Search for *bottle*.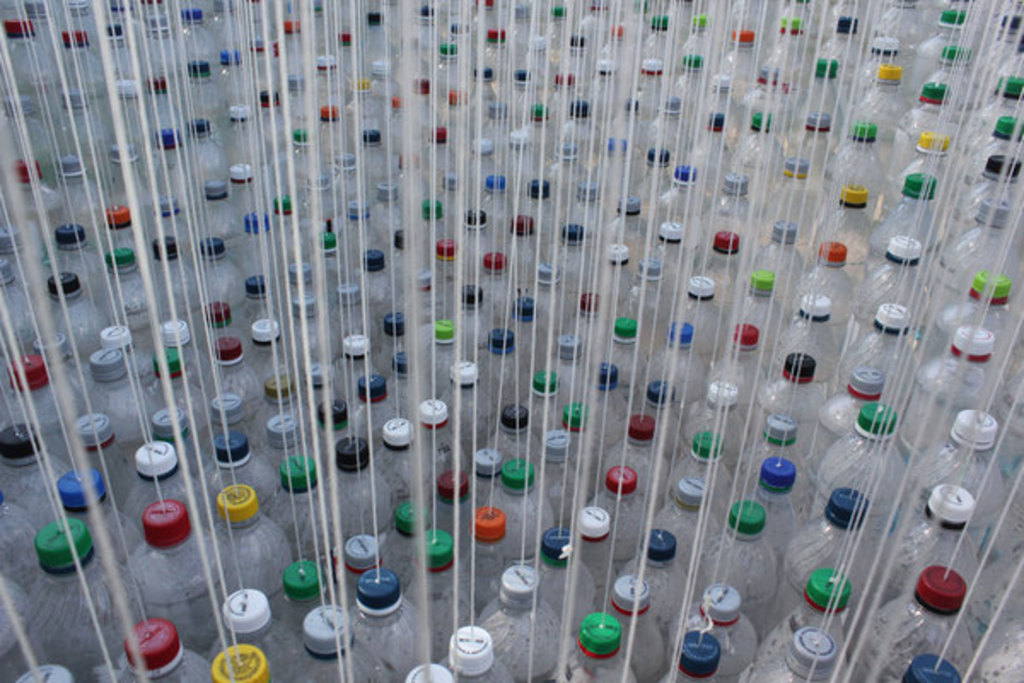
Found at (27,511,130,681).
